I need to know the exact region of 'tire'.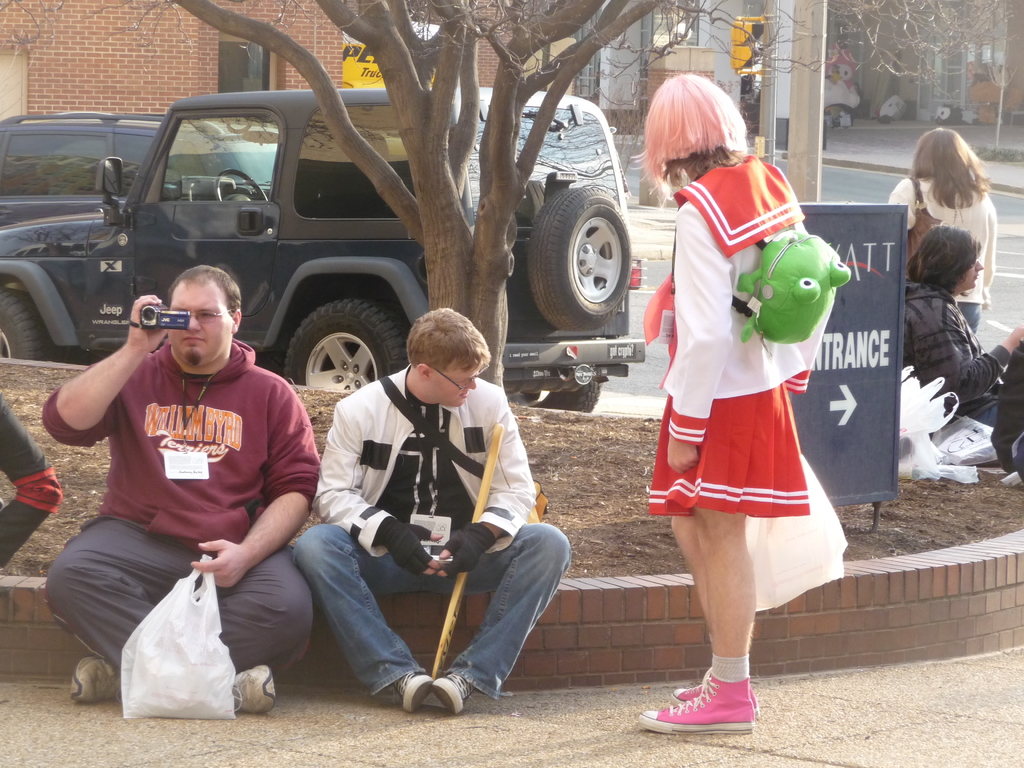
Region: <bbox>537, 375, 596, 415</bbox>.
